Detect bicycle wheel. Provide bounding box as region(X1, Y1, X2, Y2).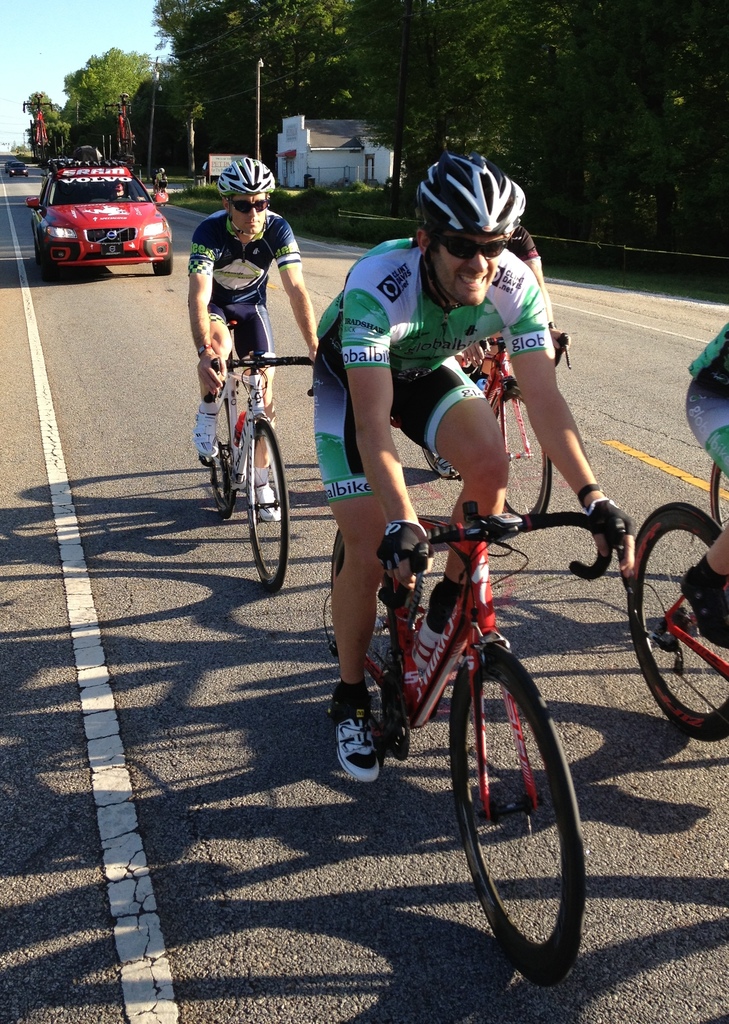
region(624, 501, 728, 737).
